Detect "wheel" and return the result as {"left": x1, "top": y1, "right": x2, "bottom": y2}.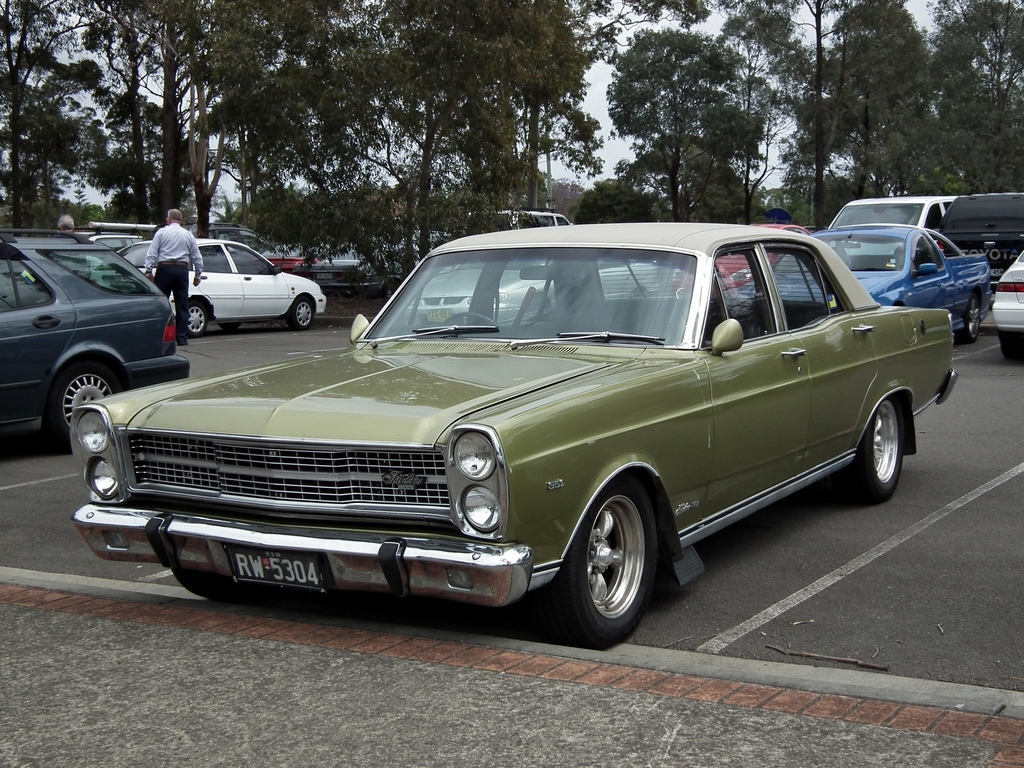
{"left": 996, "top": 333, "right": 1023, "bottom": 366}.
